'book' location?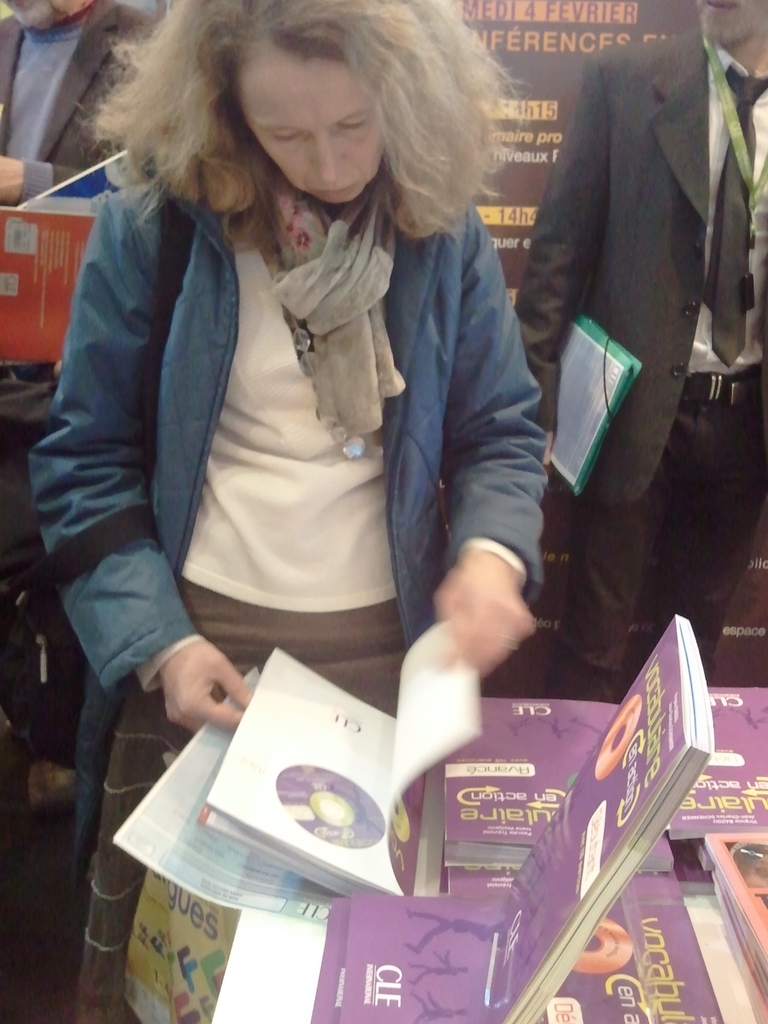
(left=492, top=616, right=716, bottom=1023)
